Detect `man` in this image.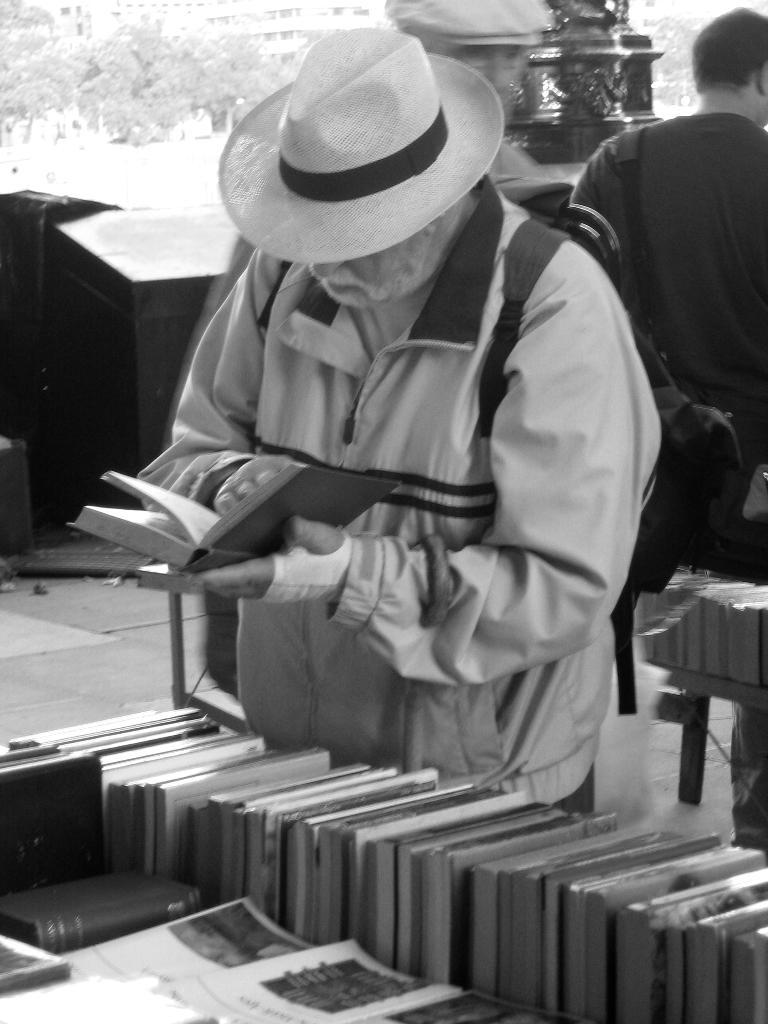
Detection: pyautogui.locateOnScreen(137, 26, 657, 817).
